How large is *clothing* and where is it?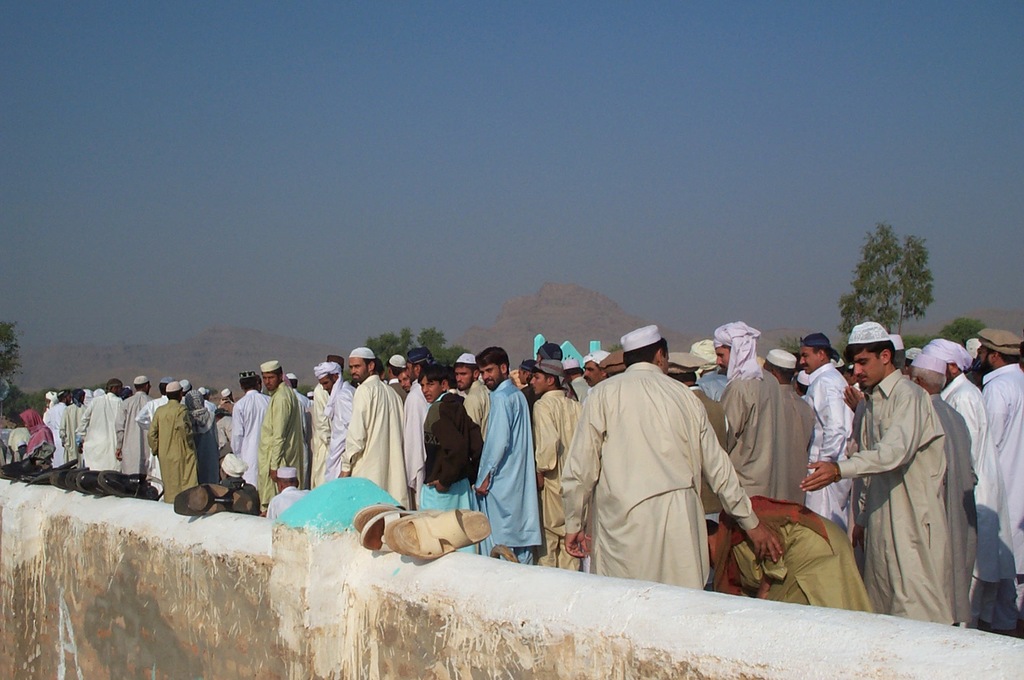
Bounding box: (left=834, top=366, right=954, bottom=624).
